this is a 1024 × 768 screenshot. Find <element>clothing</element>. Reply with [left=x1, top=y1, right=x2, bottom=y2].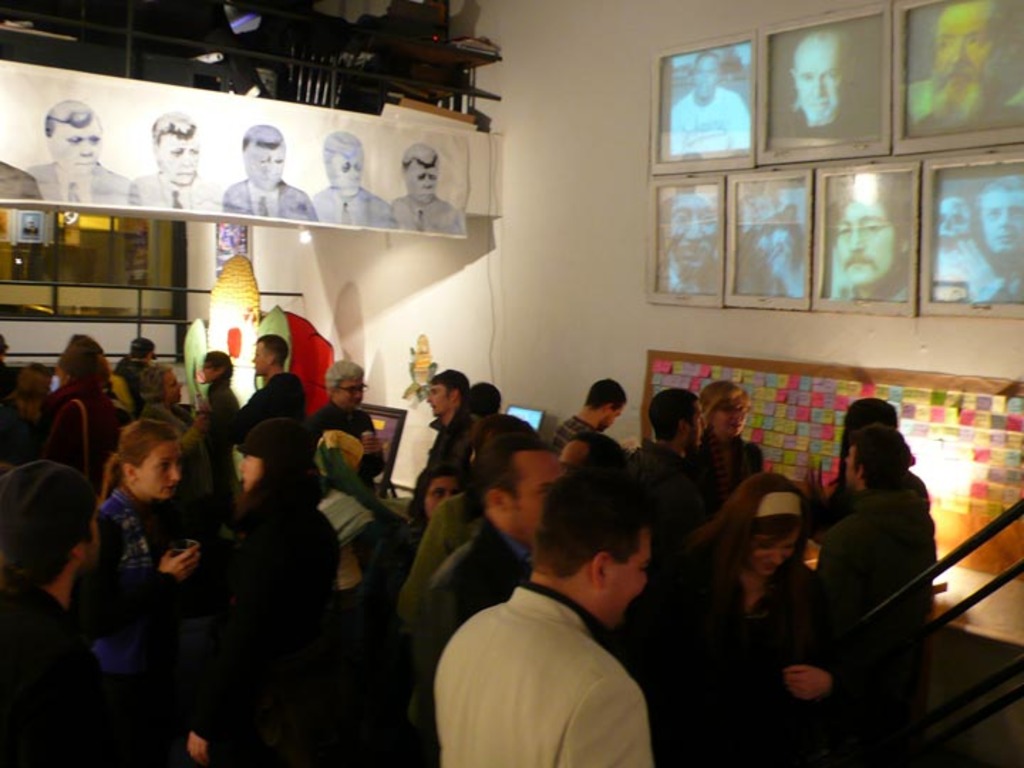
[left=671, top=92, right=750, bottom=151].
